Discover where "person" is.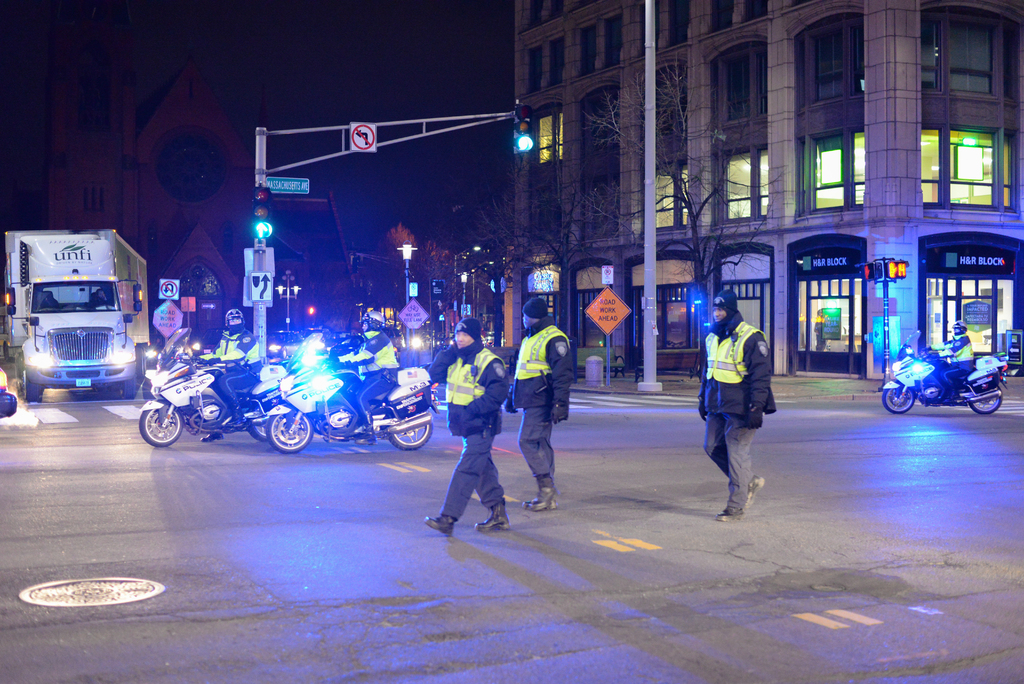
Discovered at {"left": 428, "top": 316, "right": 510, "bottom": 531}.
